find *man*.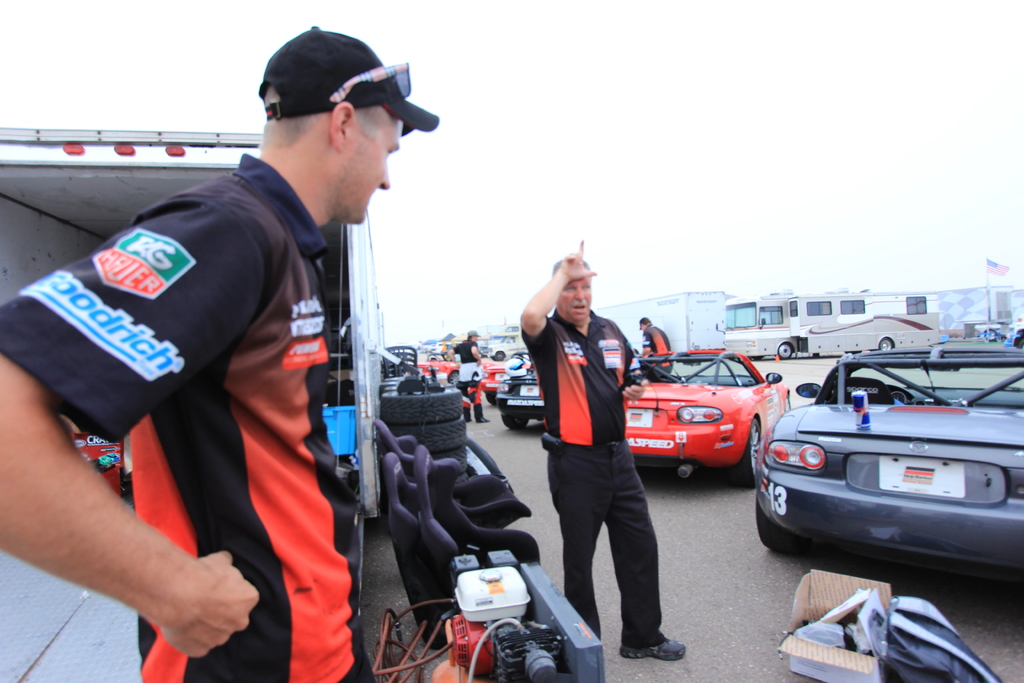
select_region(637, 317, 674, 363).
